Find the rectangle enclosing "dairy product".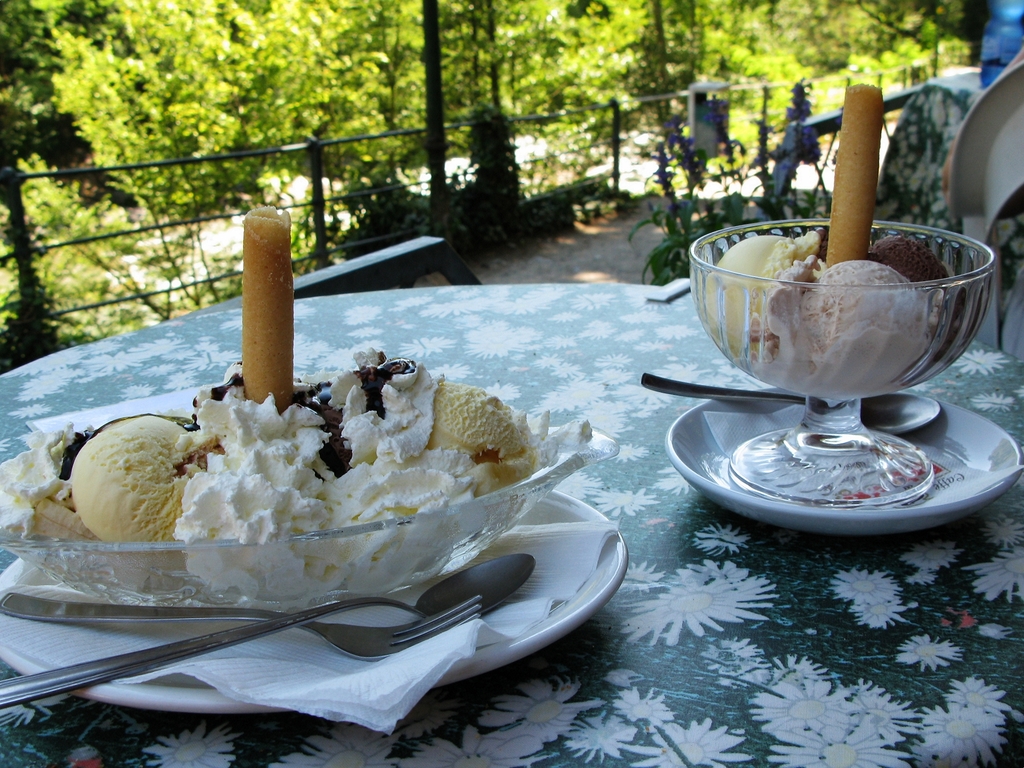
[x1=865, y1=239, x2=978, y2=355].
